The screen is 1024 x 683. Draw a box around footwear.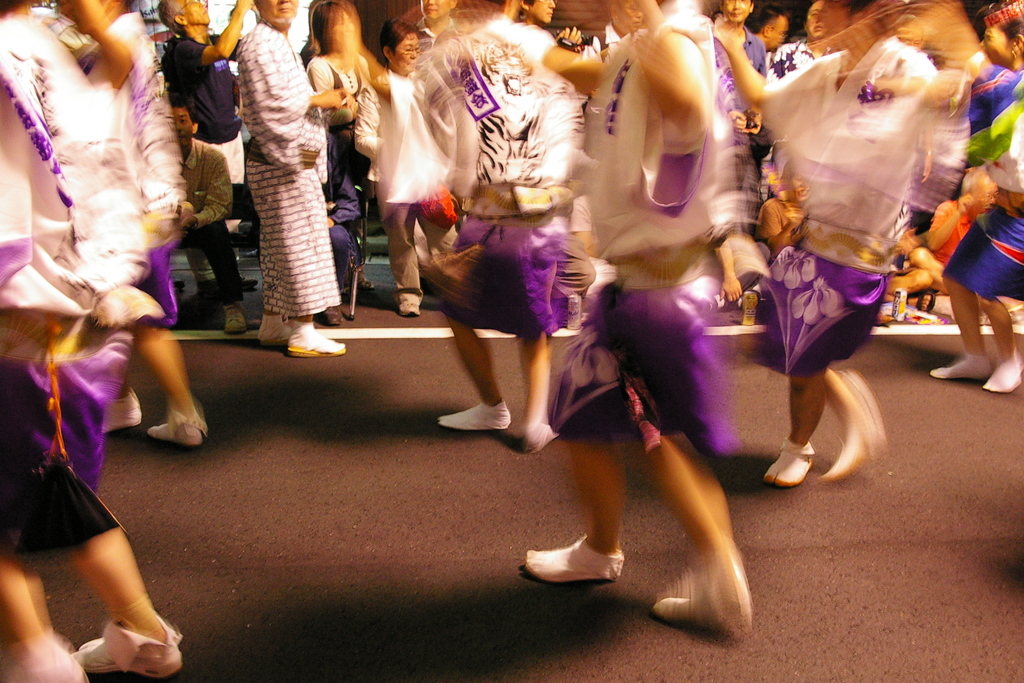
locate(526, 536, 637, 598).
